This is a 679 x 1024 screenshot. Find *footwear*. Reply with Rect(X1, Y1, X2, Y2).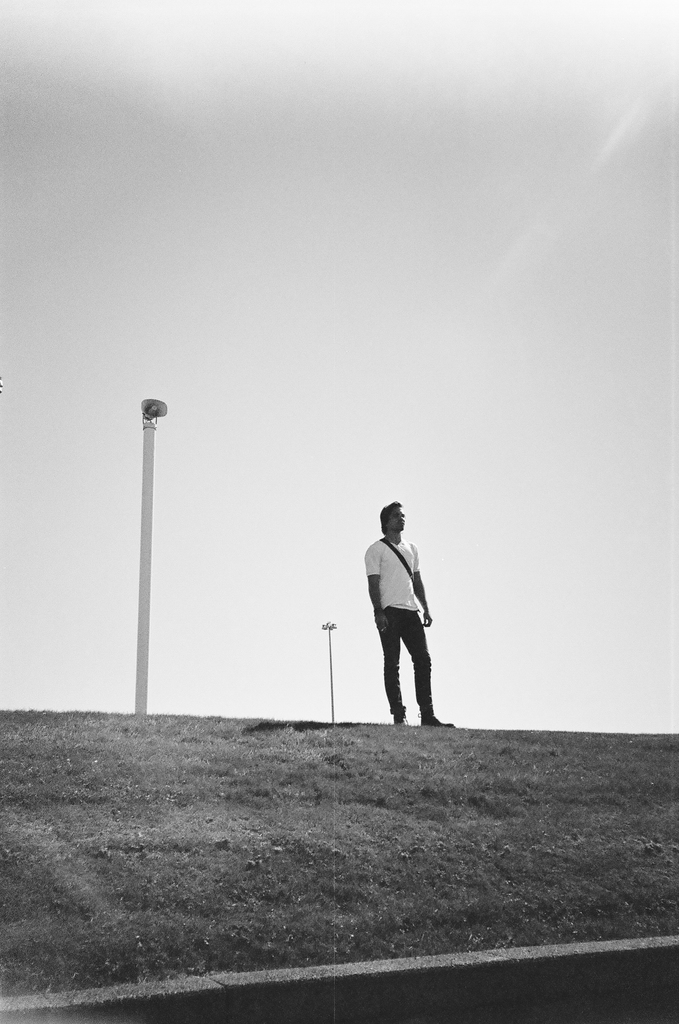
Rect(421, 714, 455, 728).
